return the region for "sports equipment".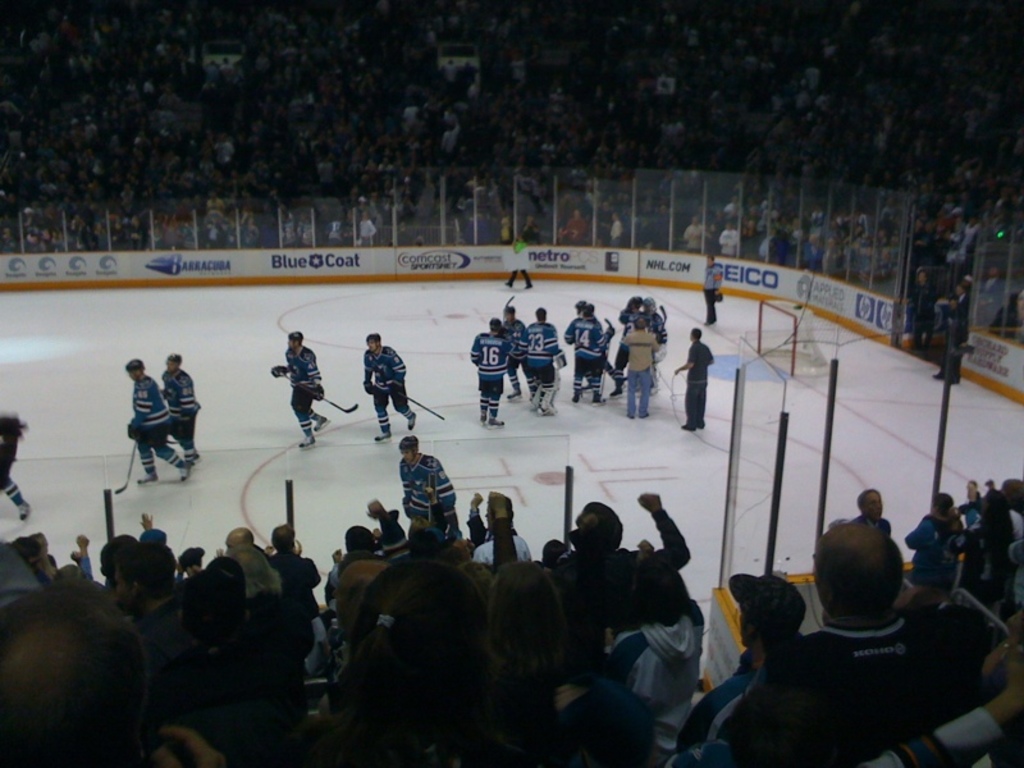
select_region(485, 315, 503, 335).
